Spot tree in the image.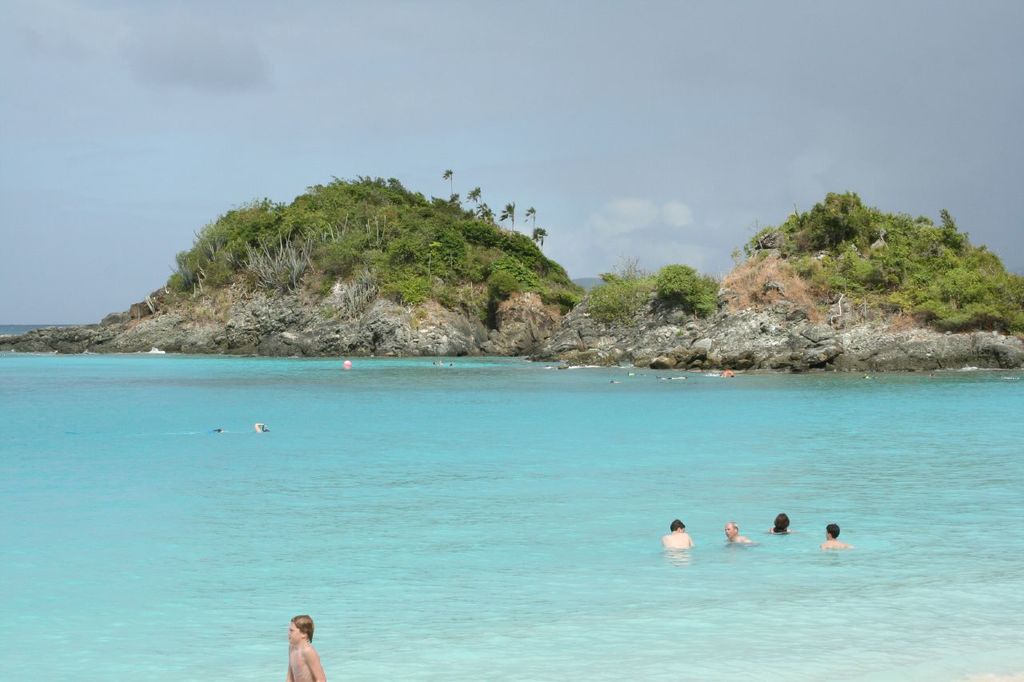
tree found at left=501, top=202, right=515, bottom=221.
